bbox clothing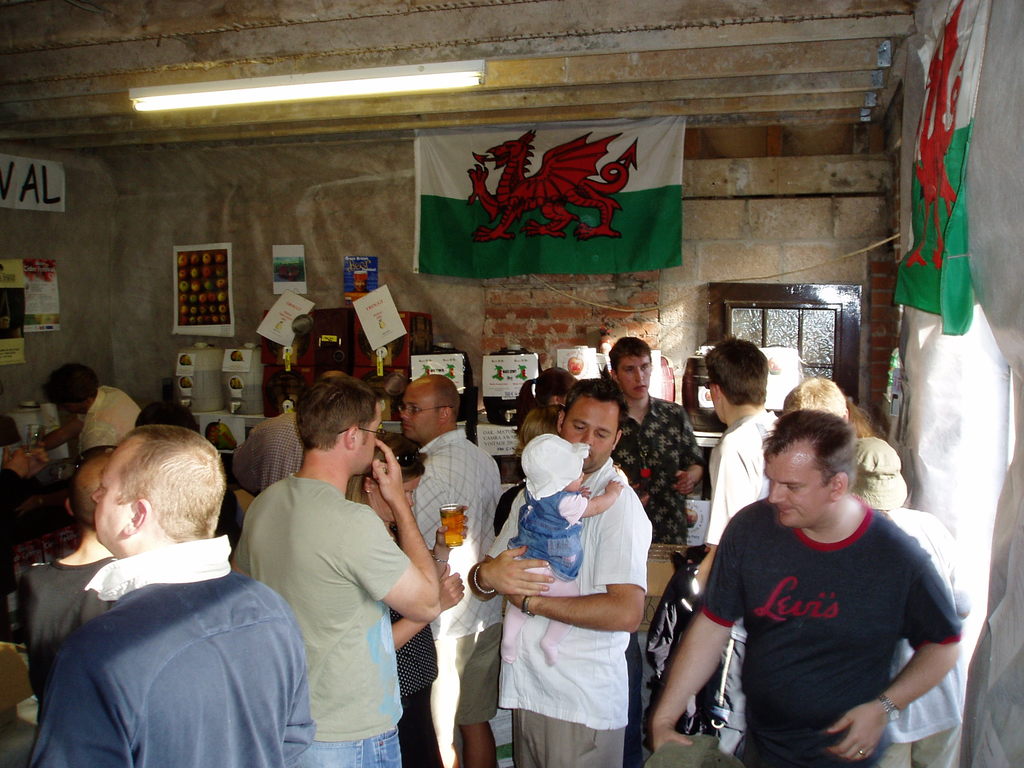
locate(870, 507, 966, 767)
